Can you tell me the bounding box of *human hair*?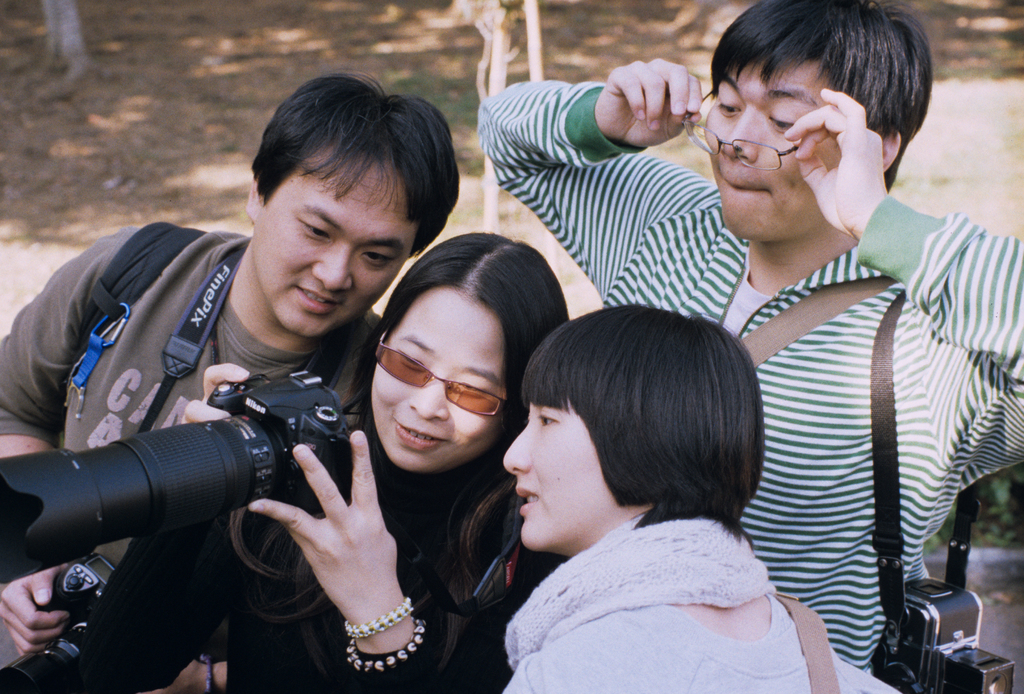
711,0,934,190.
